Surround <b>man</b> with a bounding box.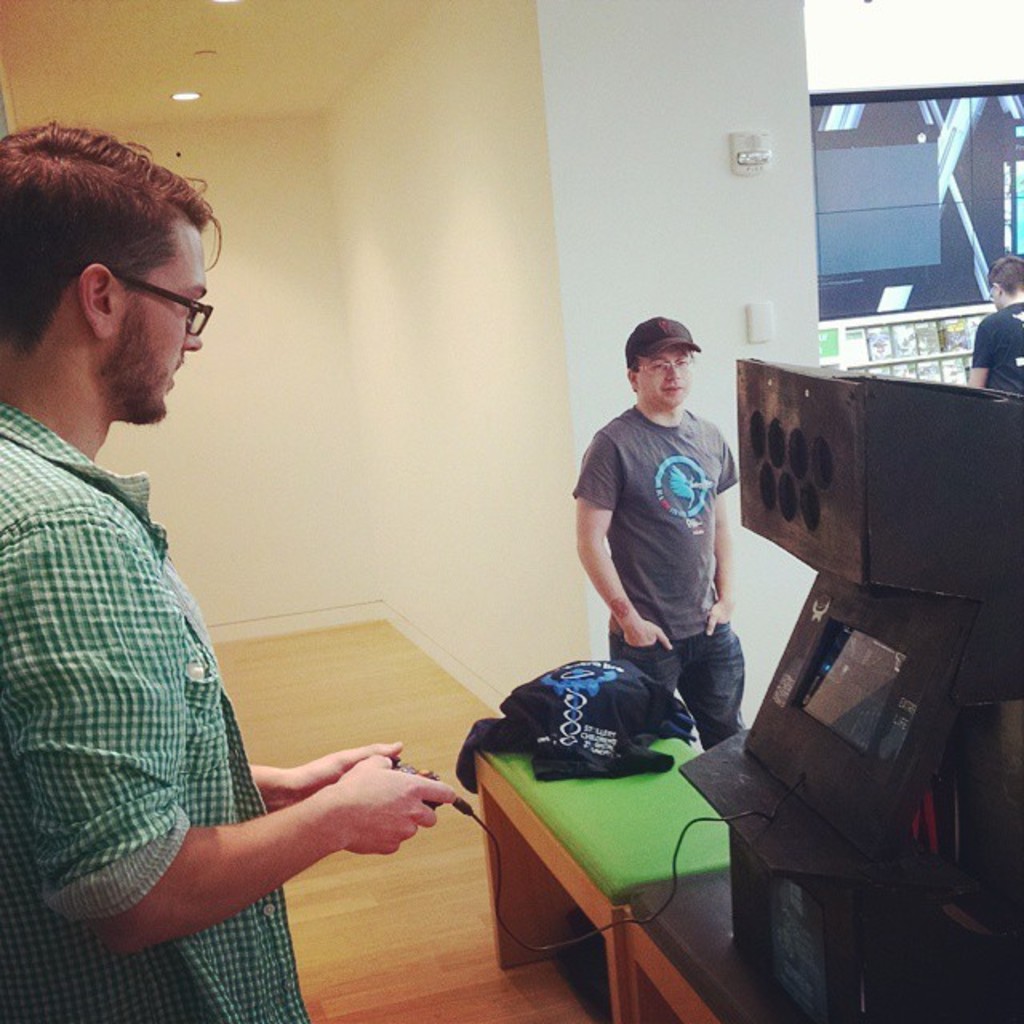
left=574, top=320, right=747, bottom=765.
